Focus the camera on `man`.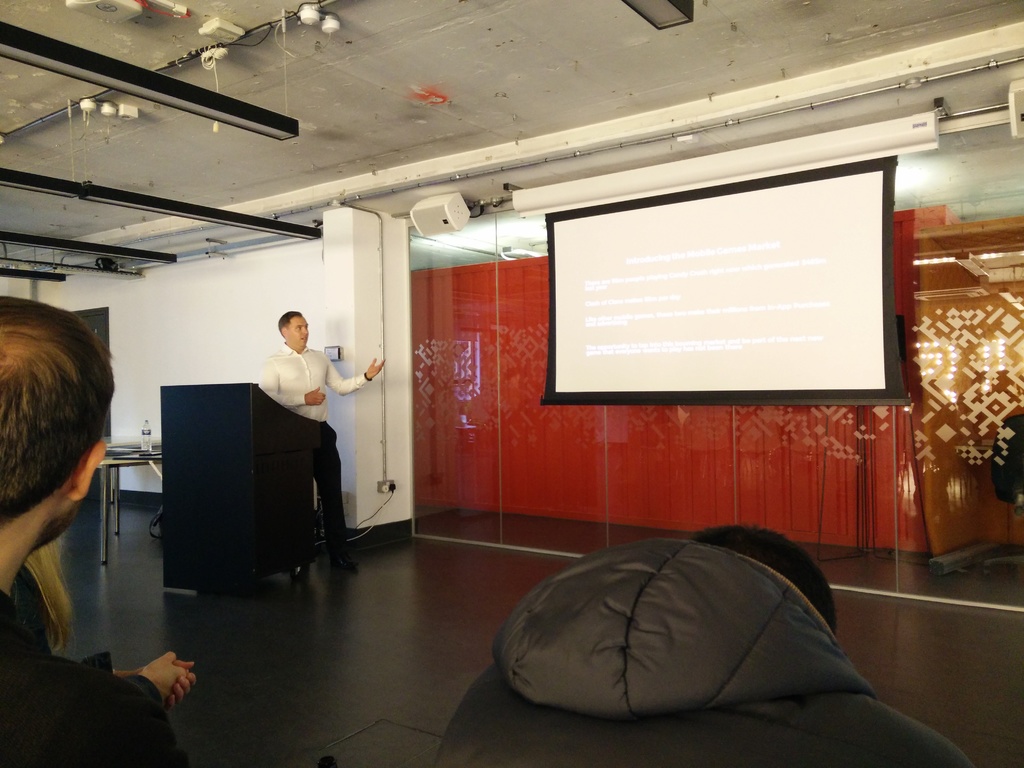
Focus region: (0, 291, 163, 714).
